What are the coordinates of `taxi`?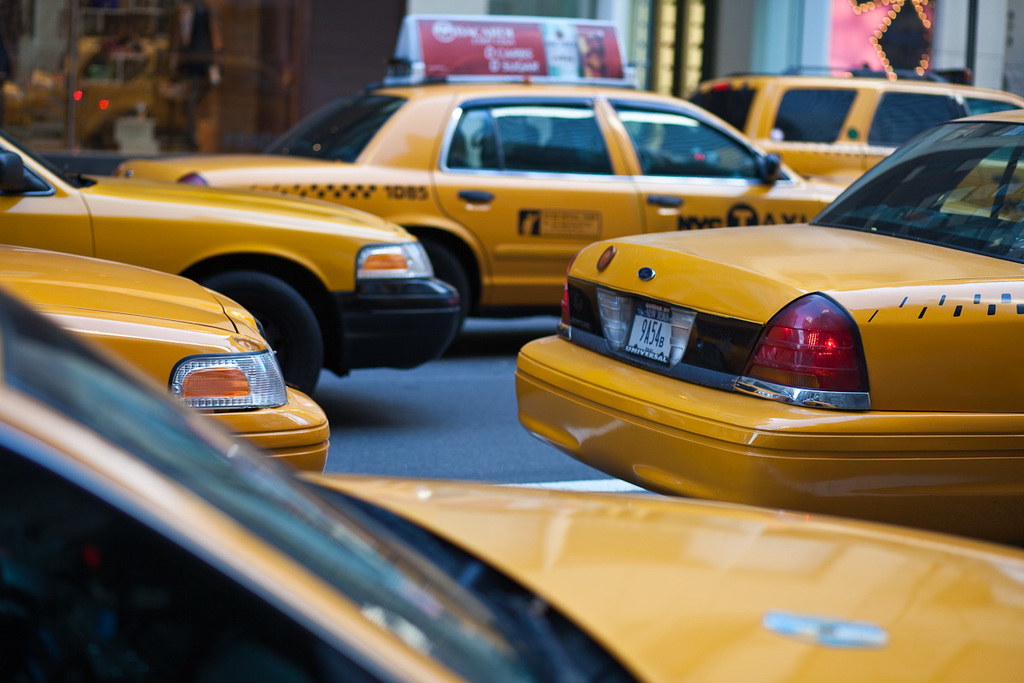
region(0, 281, 1023, 682).
